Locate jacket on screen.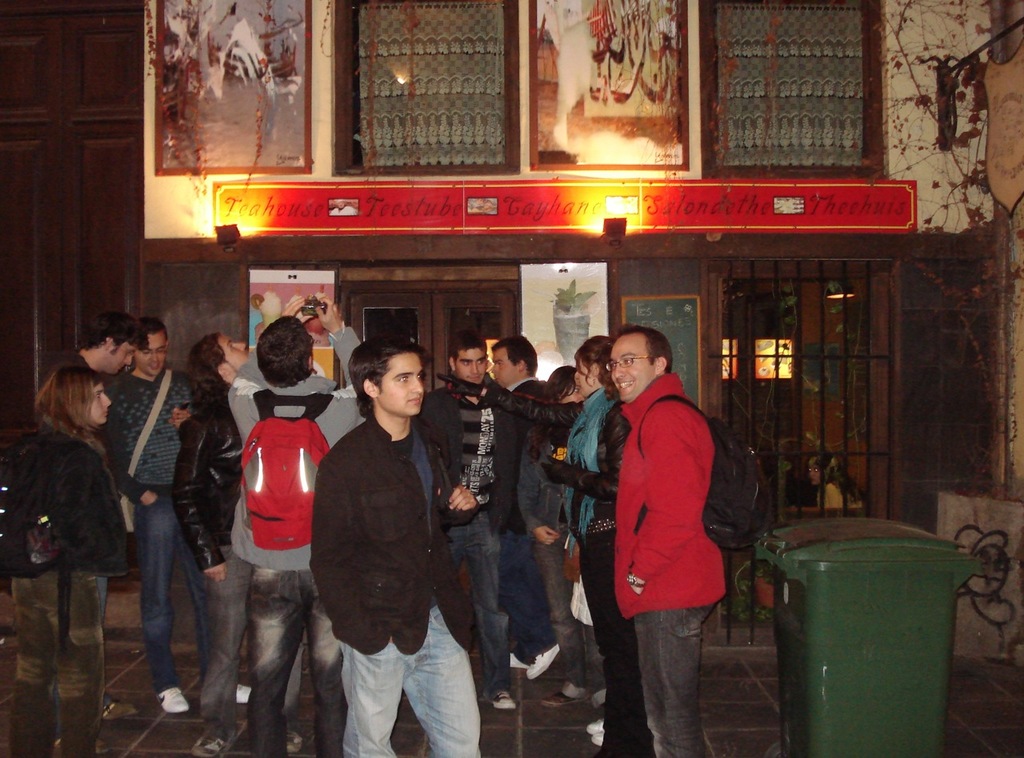
On screen at x1=594, y1=353, x2=739, y2=624.
